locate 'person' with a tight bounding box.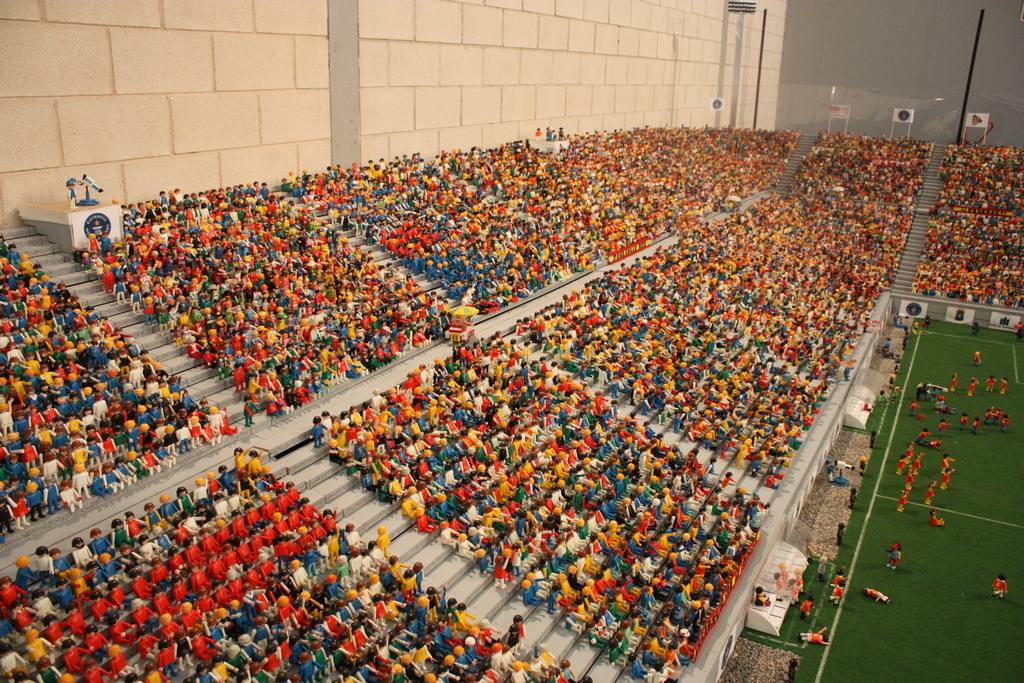
bbox(927, 508, 950, 524).
